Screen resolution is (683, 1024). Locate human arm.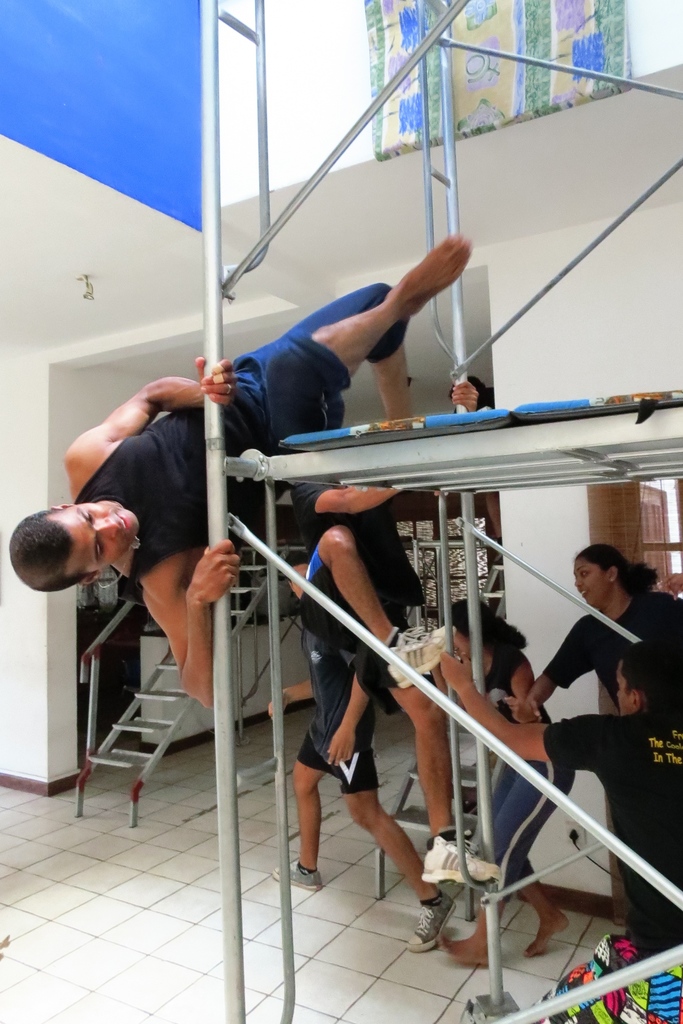
(x1=518, y1=614, x2=595, y2=723).
